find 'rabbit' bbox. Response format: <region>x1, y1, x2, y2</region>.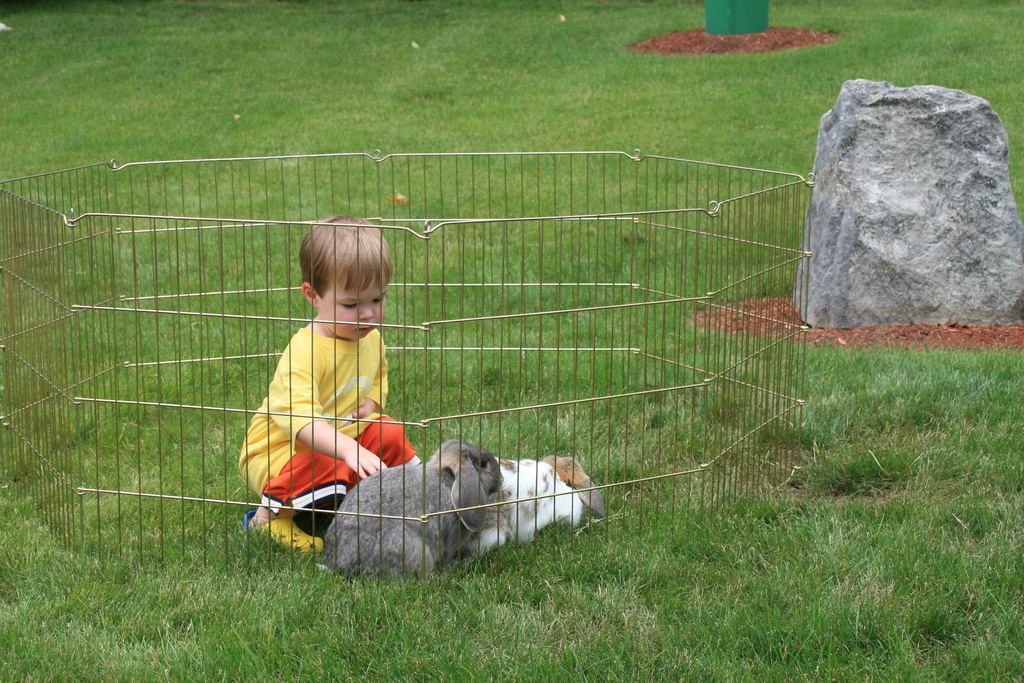
<region>320, 438, 506, 580</region>.
